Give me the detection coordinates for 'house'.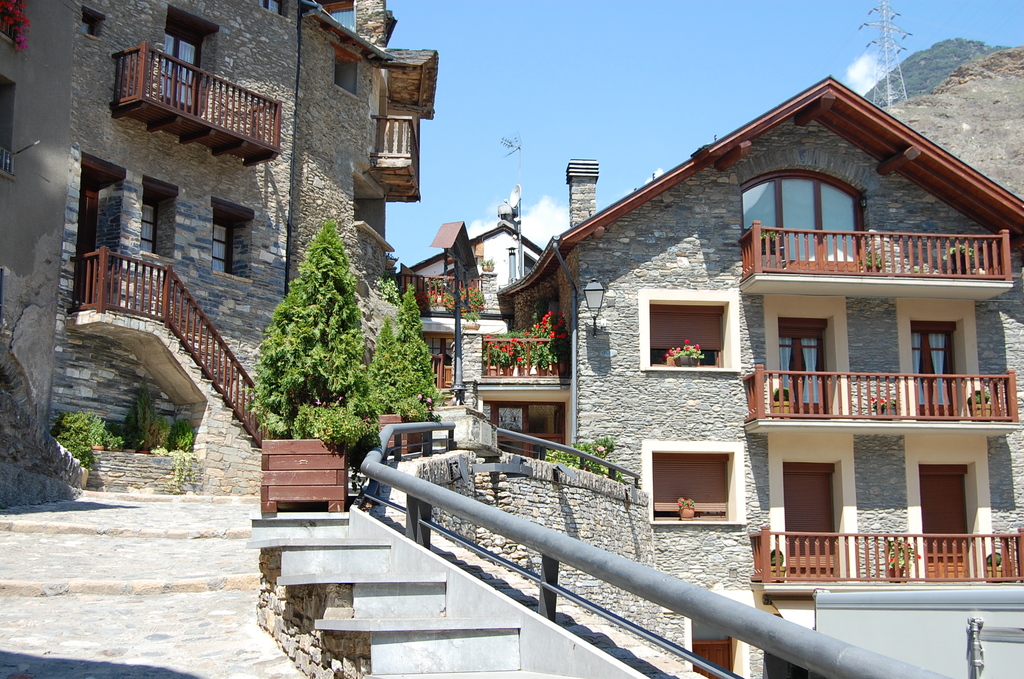
379,182,544,452.
